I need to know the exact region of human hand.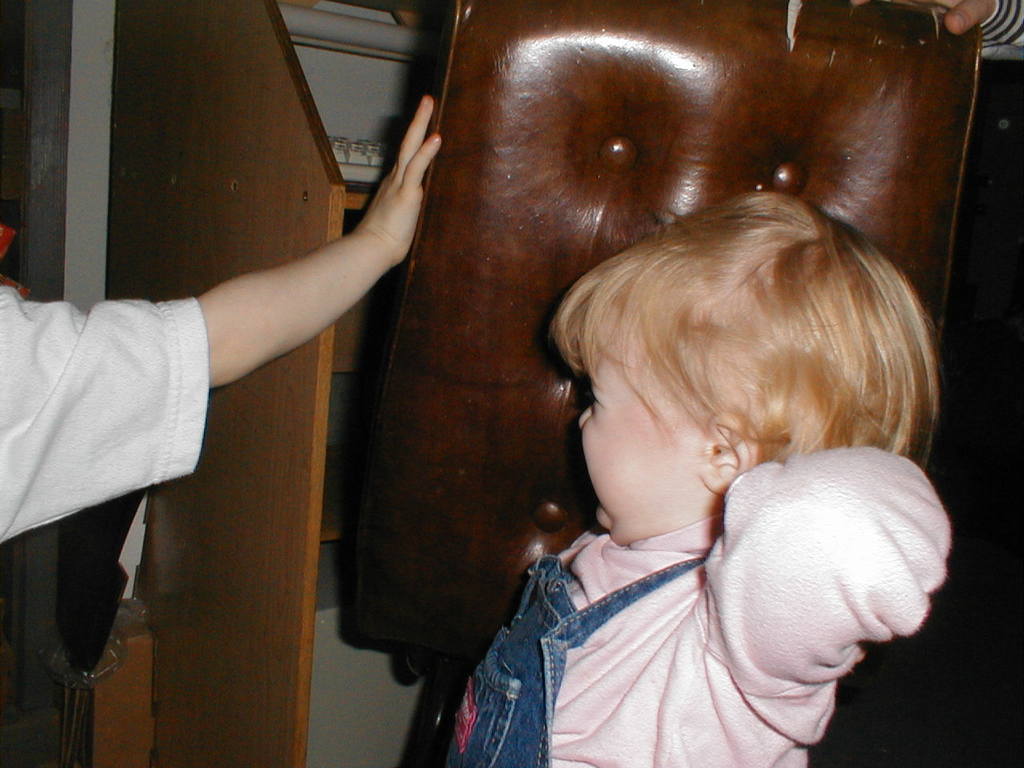
Region: select_region(337, 94, 451, 276).
